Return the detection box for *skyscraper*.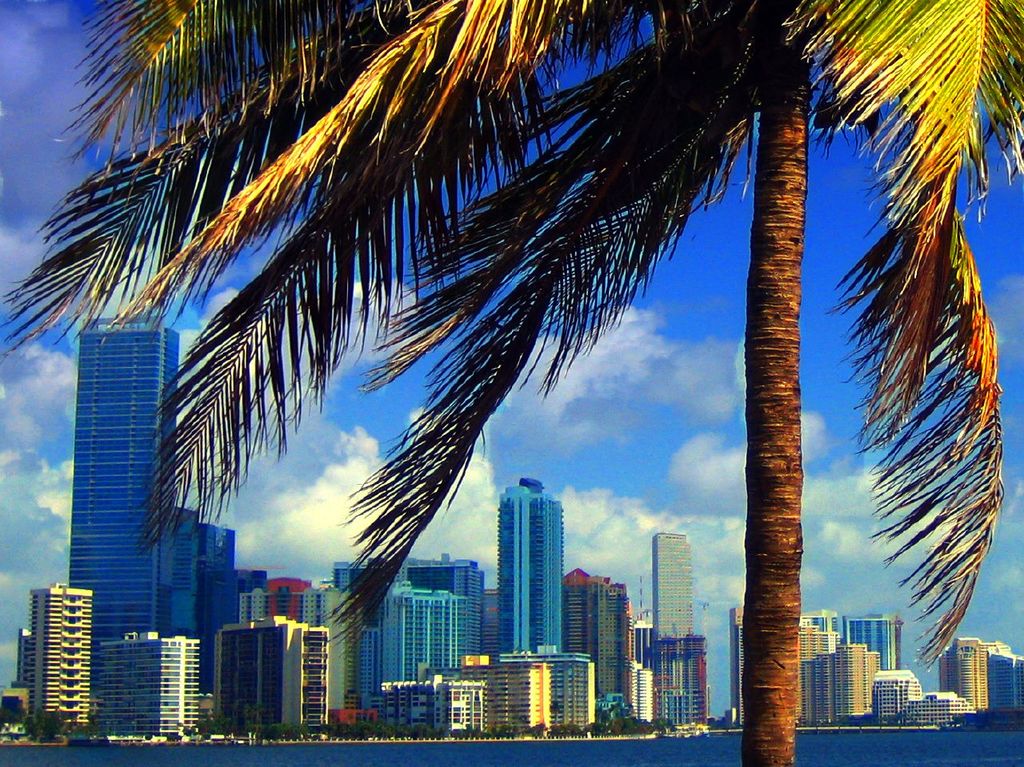
(x1=346, y1=562, x2=498, y2=674).
